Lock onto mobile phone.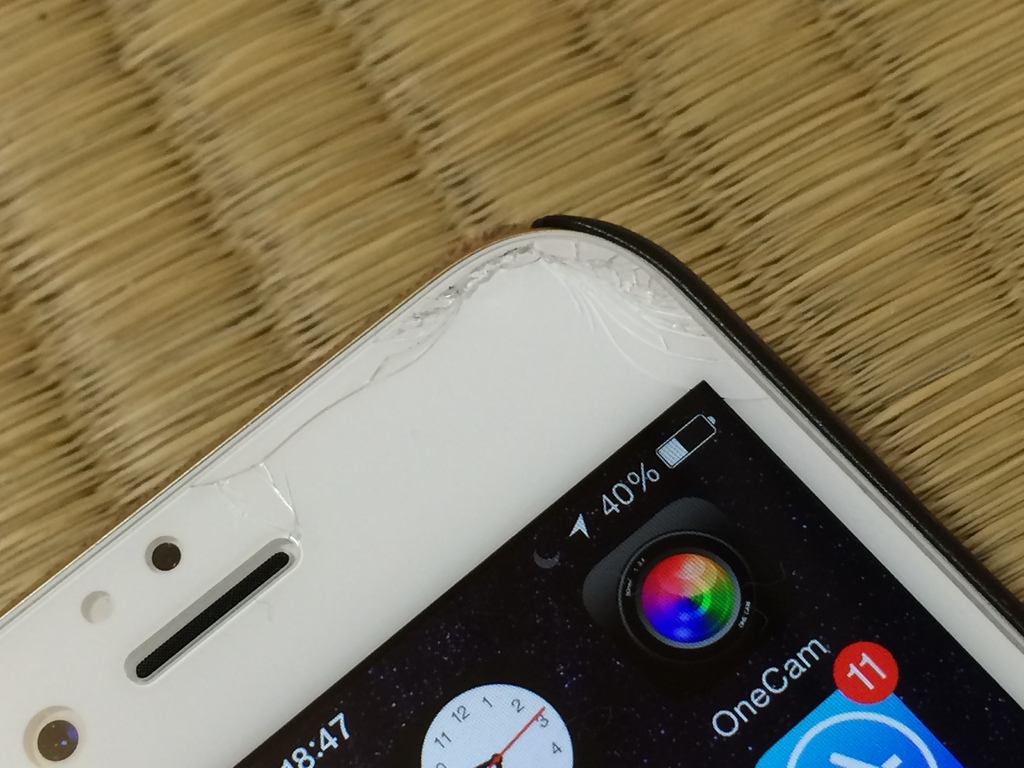
Locked: 29,147,1000,752.
